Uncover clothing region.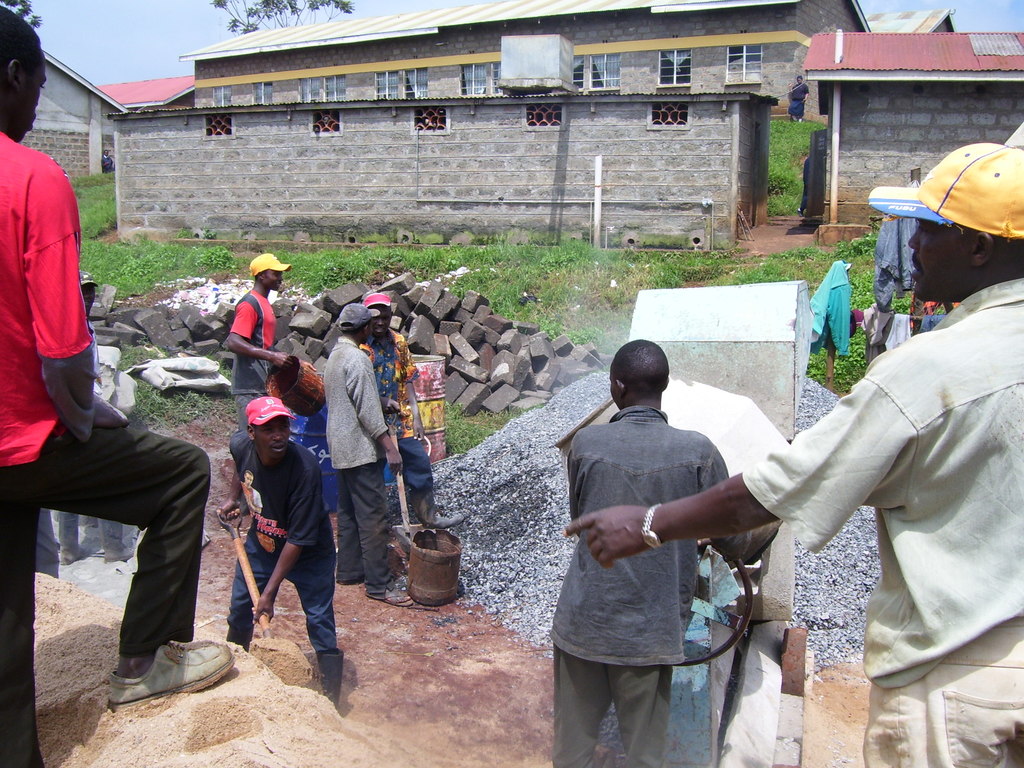
Uncovered: select_region(851, 309, 859, 329).
